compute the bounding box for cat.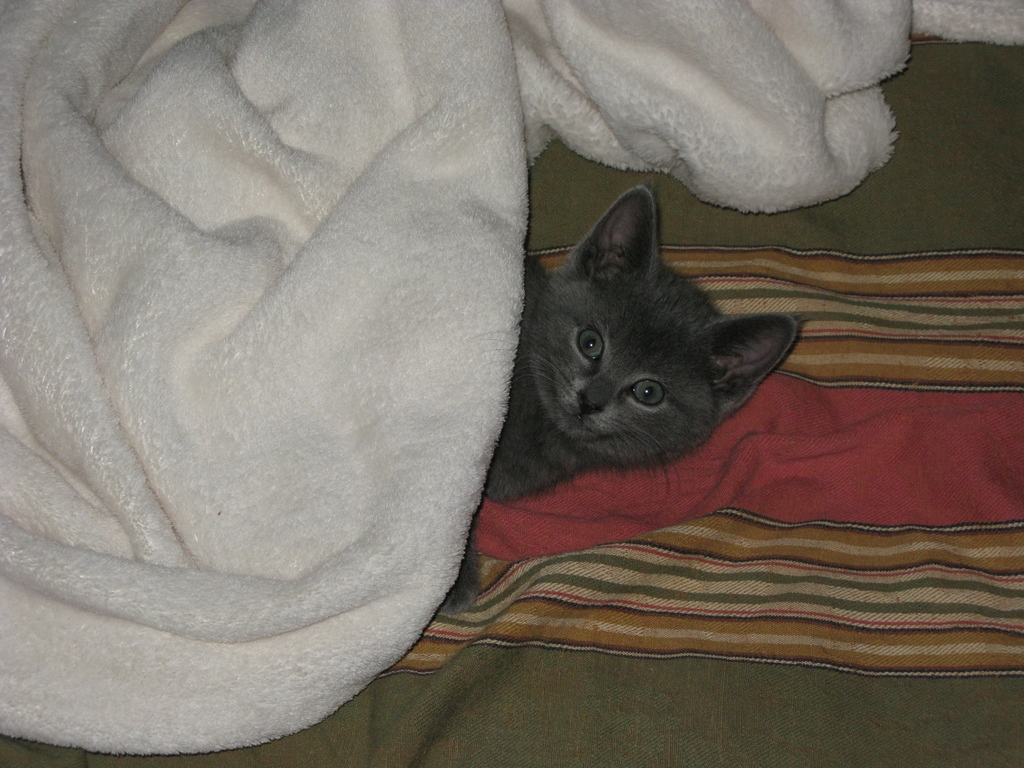
select_region(435, 186, 804, 620).
